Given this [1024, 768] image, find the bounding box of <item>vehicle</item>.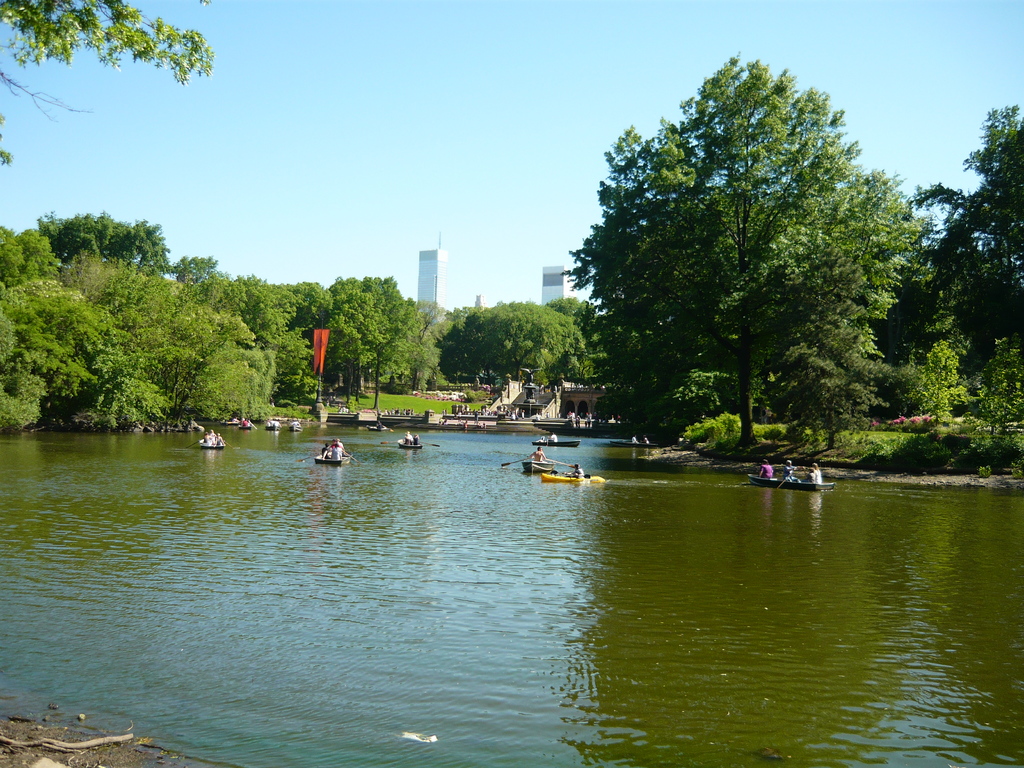
region(198, 435, 228, 451).
